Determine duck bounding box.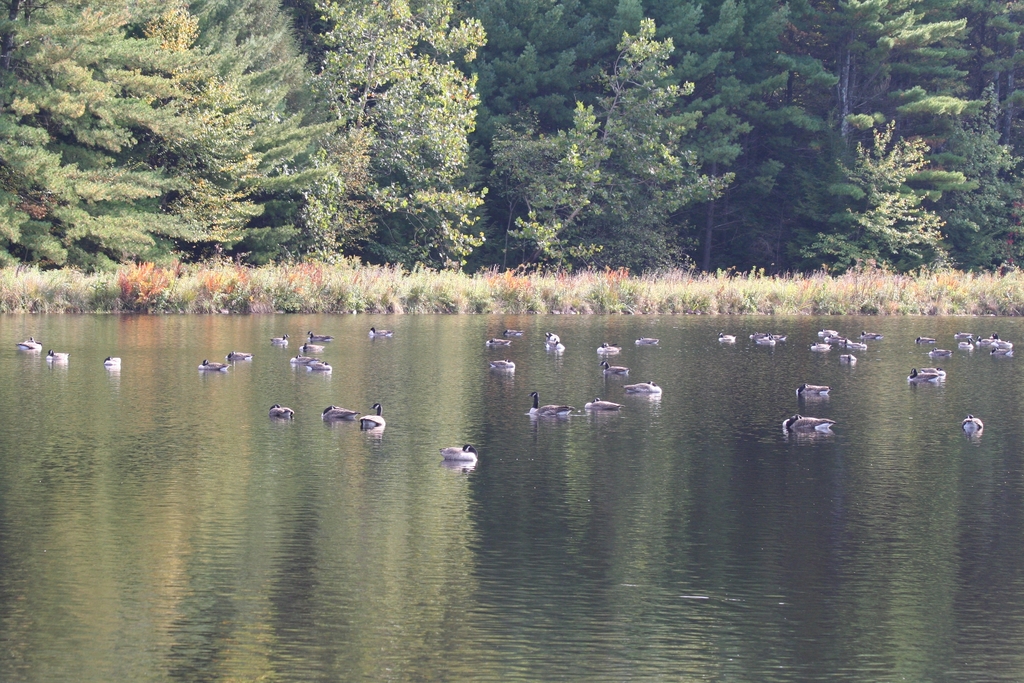
Determined: 844/353/856/365.
